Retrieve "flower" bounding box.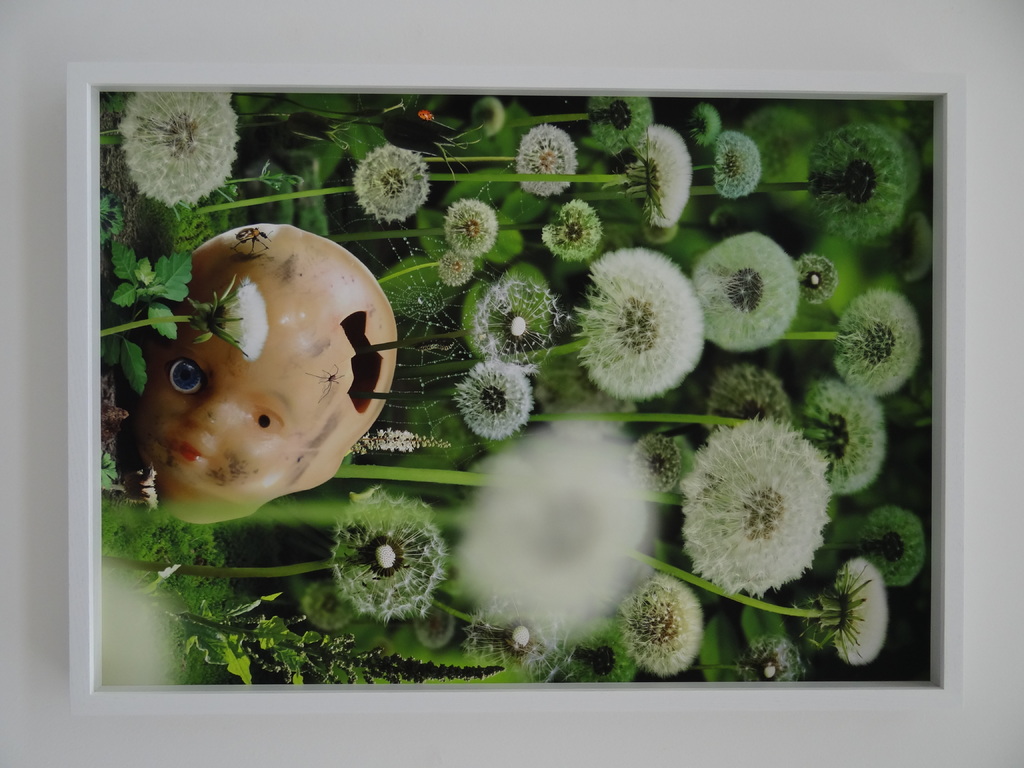
Bounding box: 673/413/841/595.
